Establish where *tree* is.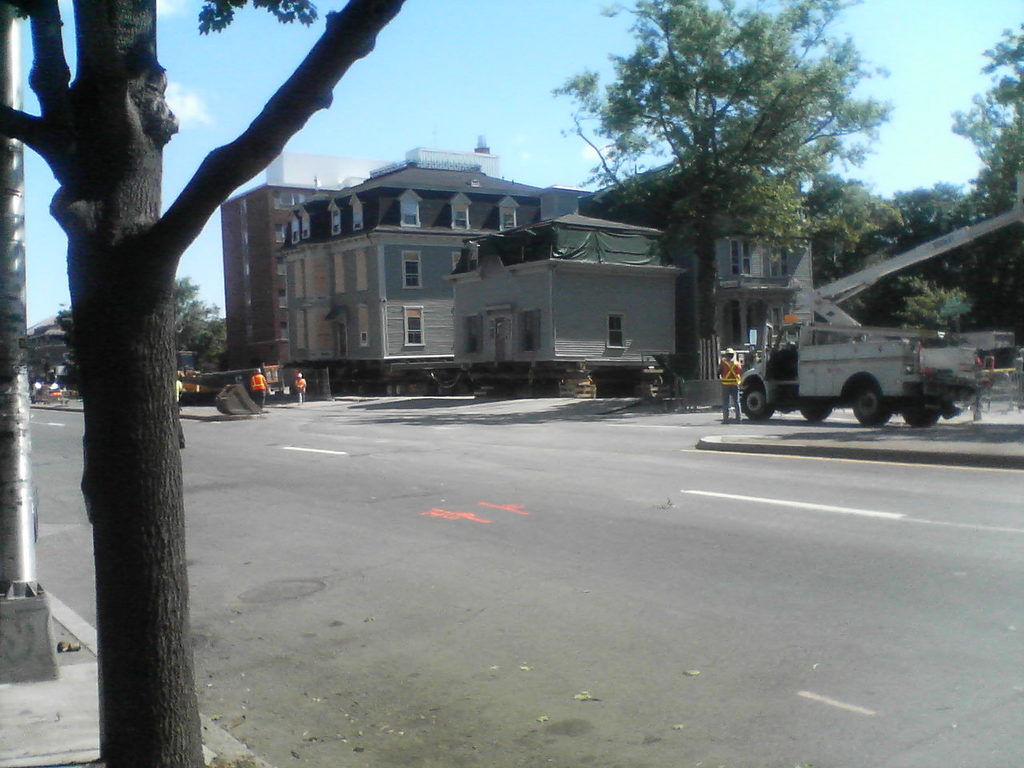
Established at 546 0 902 382.
